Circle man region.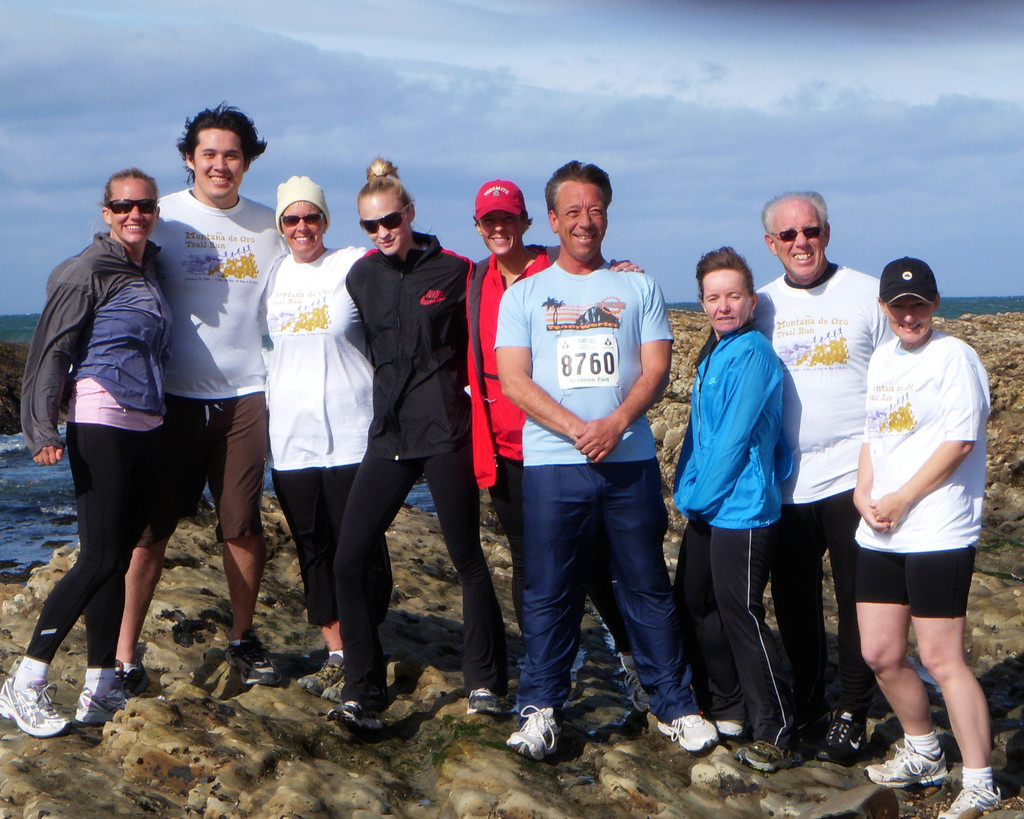
Region: select_region(751, 187, 893, 764).
